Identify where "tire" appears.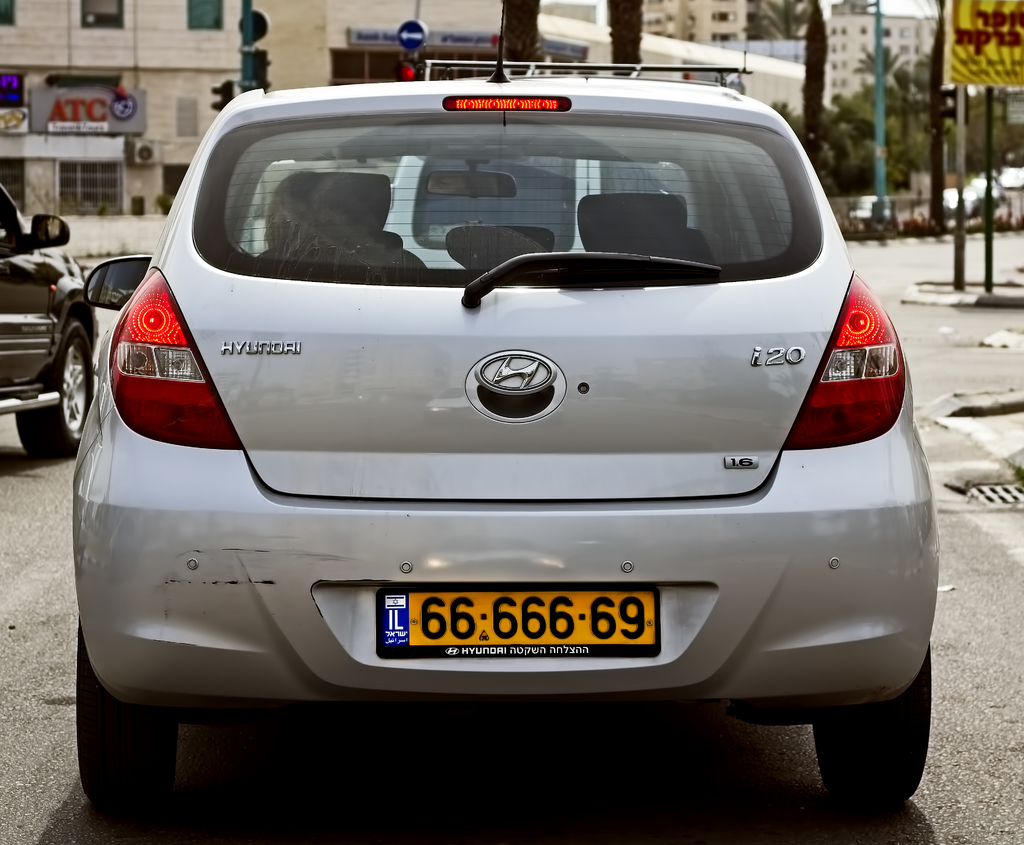
Appears at (812, 708, 937, 794).
